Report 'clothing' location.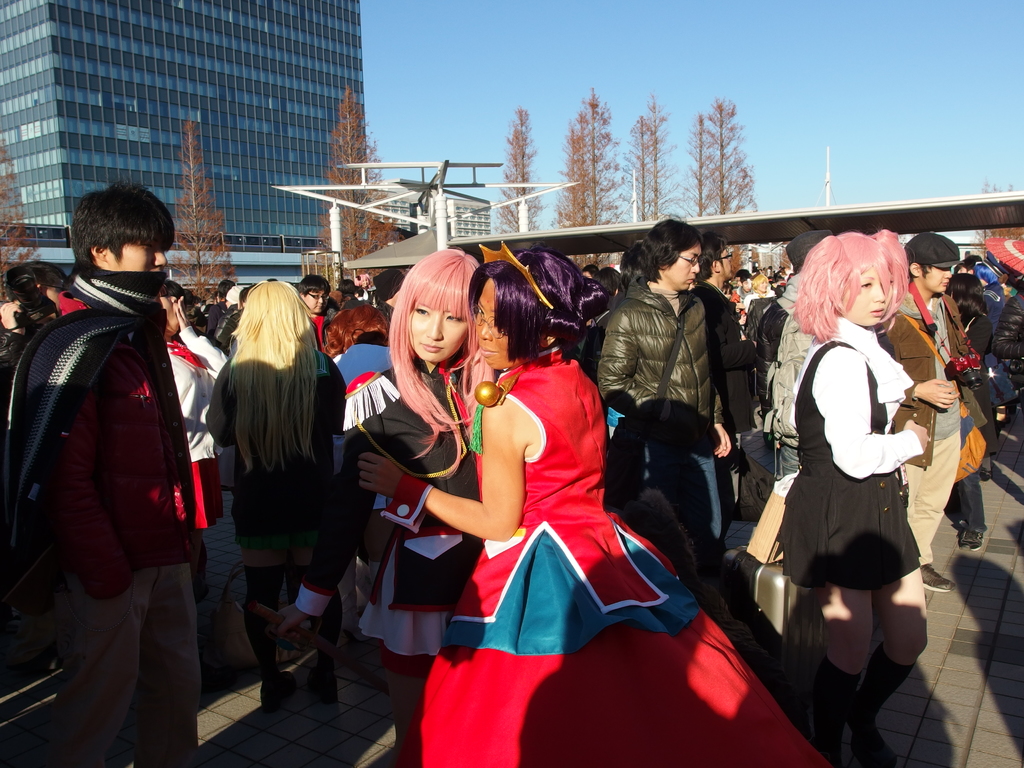
Report: pyautogui.locateOnScreen(163, 325, 229, 537).
